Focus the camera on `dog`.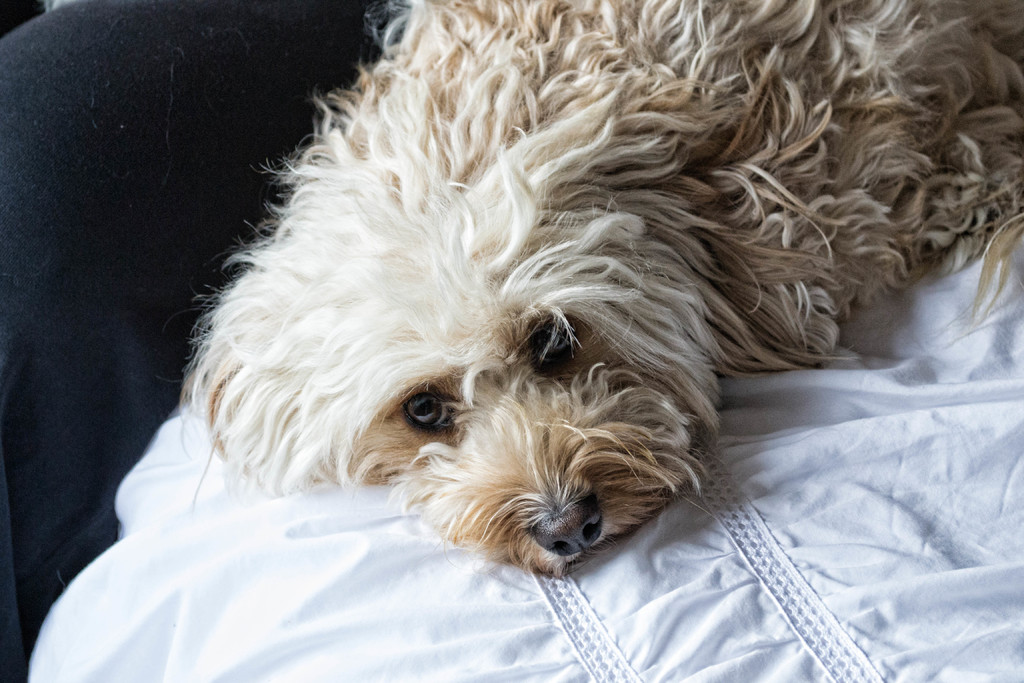
Focus region: box=[155, 0, 1023, 580].
